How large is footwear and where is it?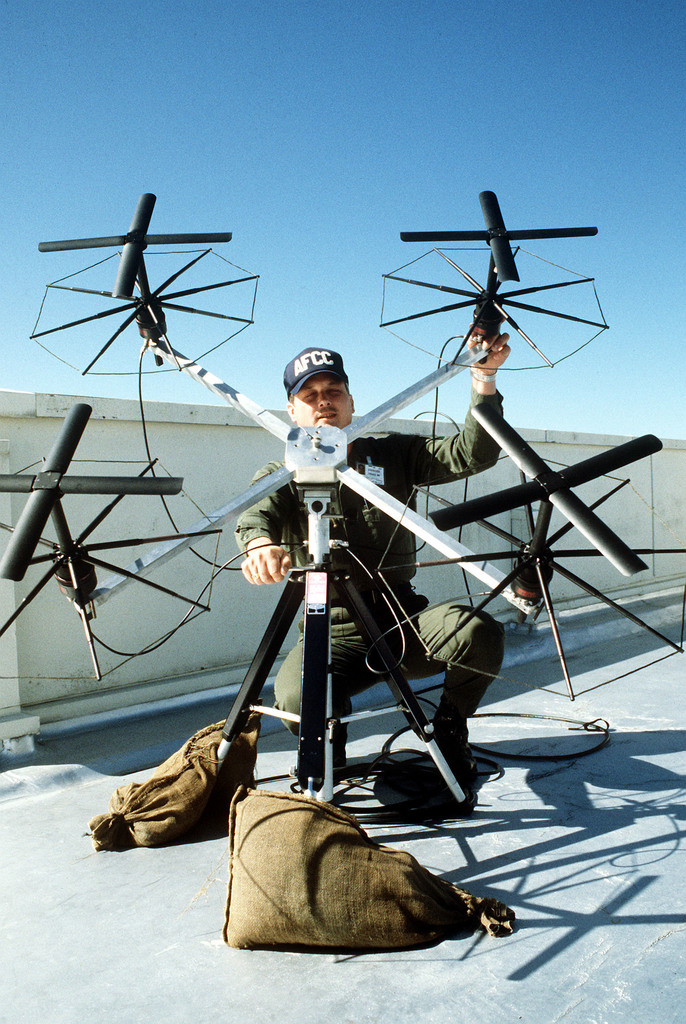
Bounding box: [x1=429, y1=709, x2=470, y2=792].
